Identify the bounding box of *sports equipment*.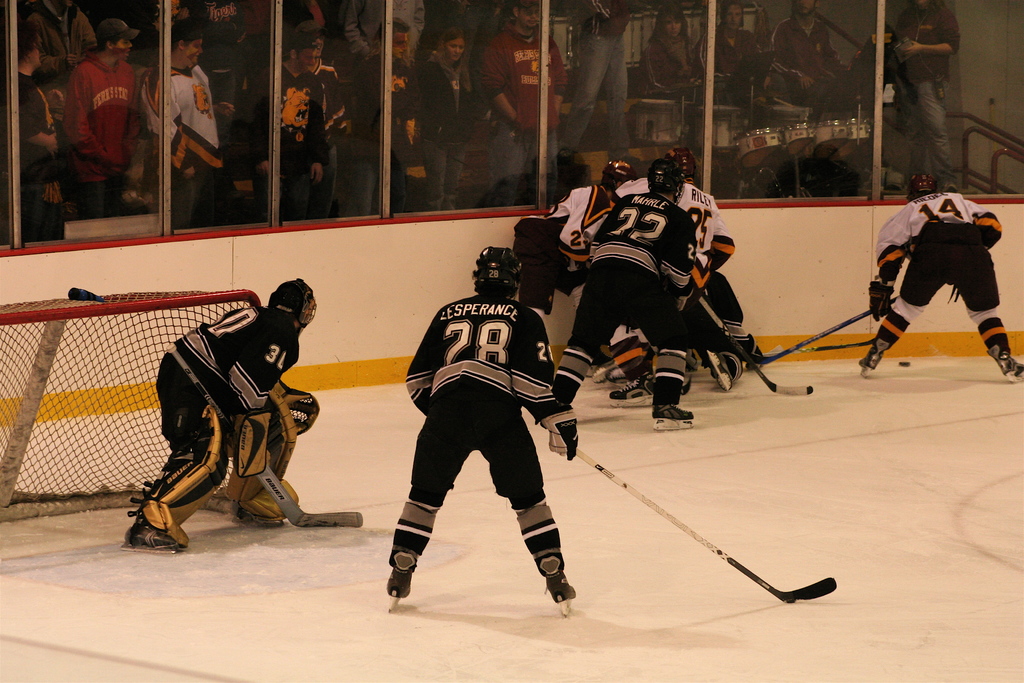
left=471, top=243, right=524, bottom=301.
